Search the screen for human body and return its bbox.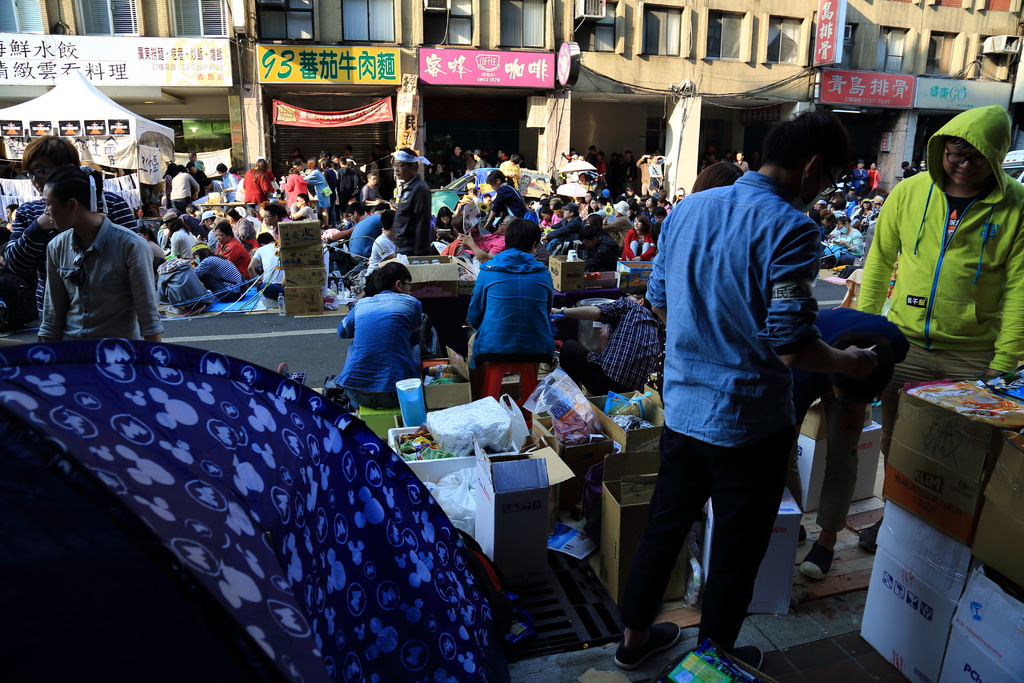
Found: Rect(317, 167, 335, 220).
